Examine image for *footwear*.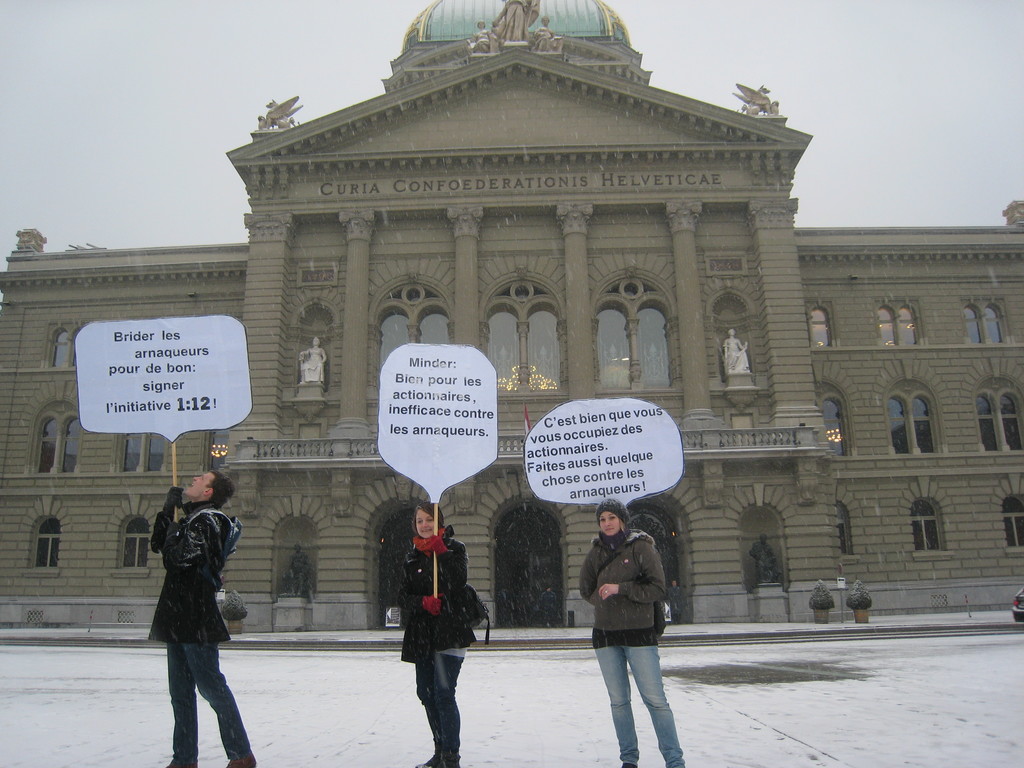
Examination result: (x1=230, y1=750, x2=255, y2=767).
